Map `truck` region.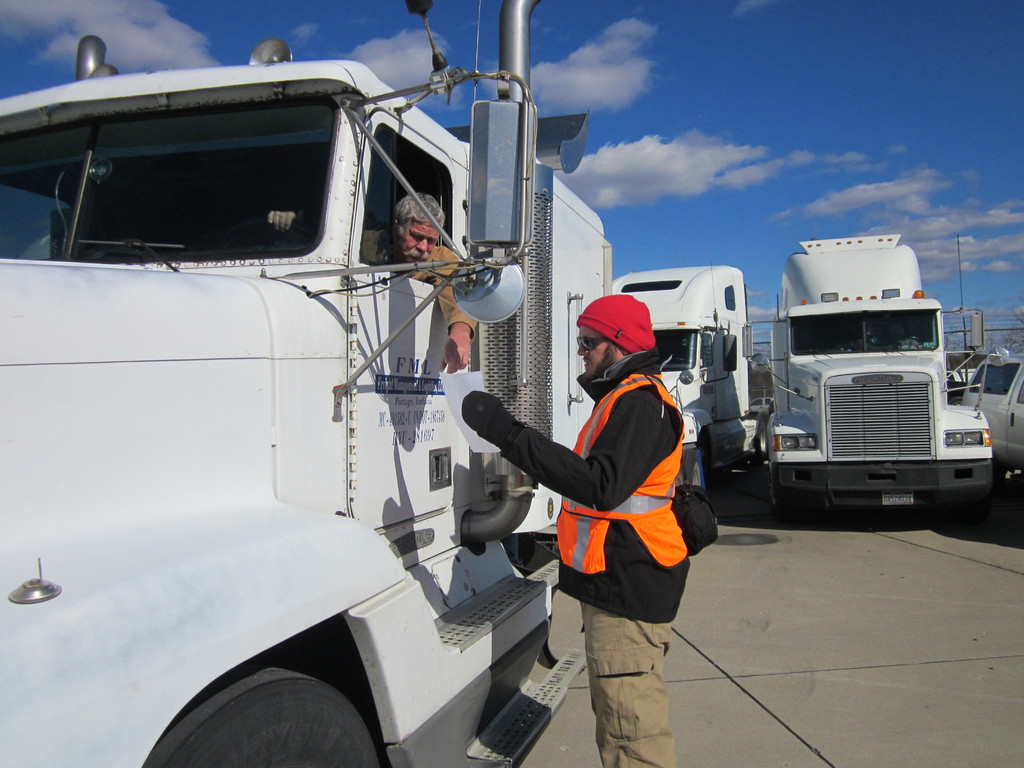
Mapped to {"x1": 0, "y1": 0, "x2": 609, "y2": 767}.
